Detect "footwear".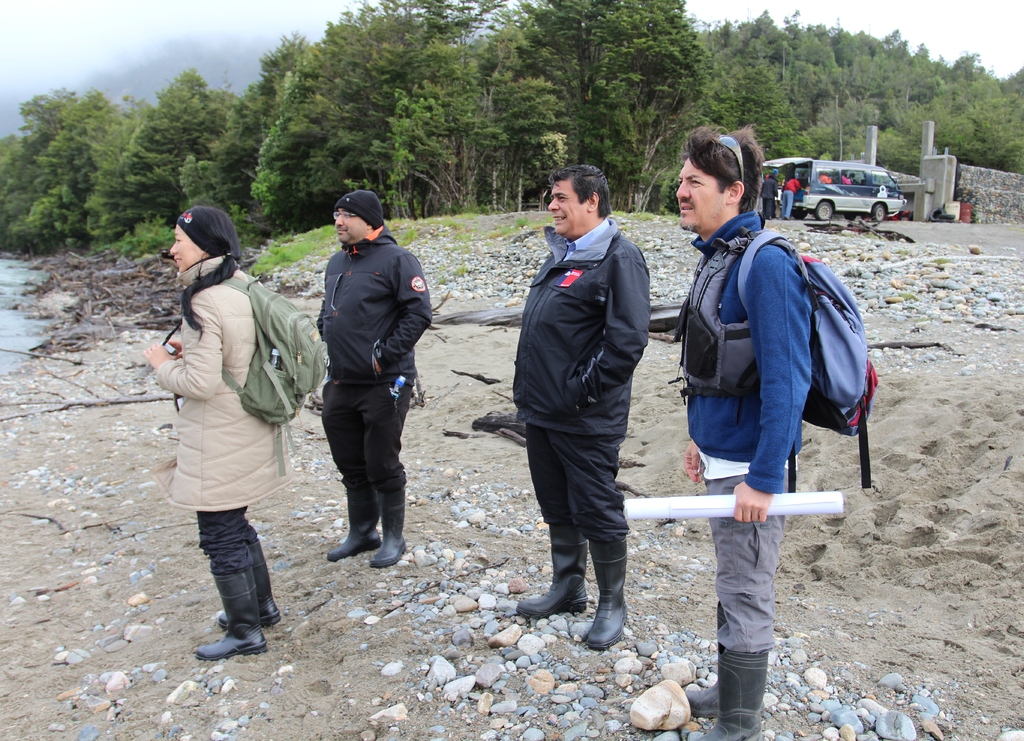
Detected at l=767, t=216, r=771, b=222.
